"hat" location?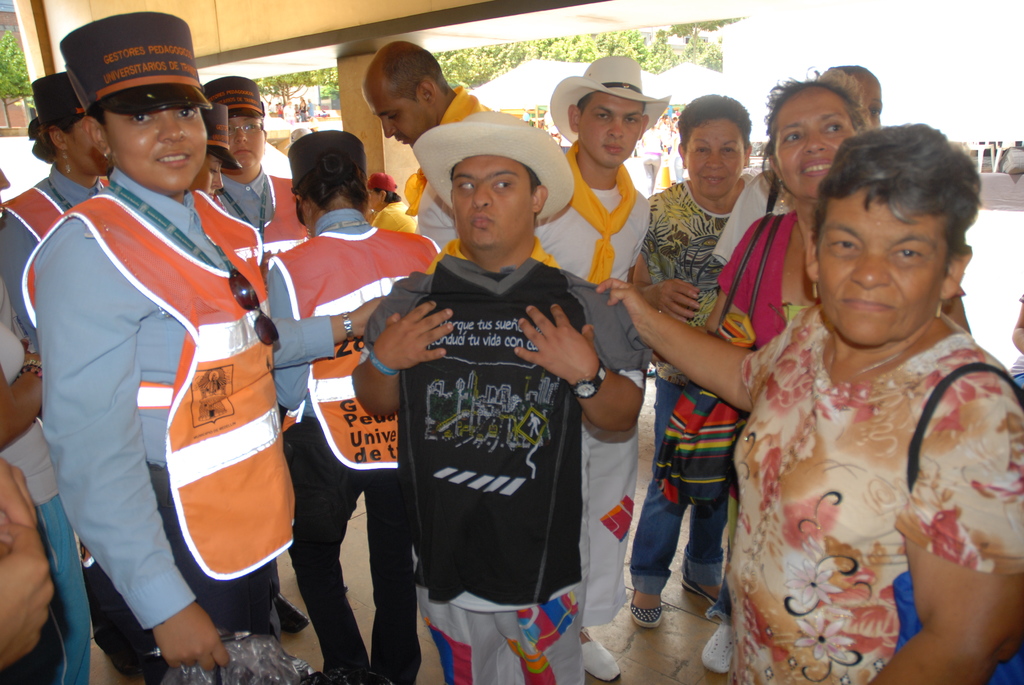
x1=365 y1=173 x2=397 y2=193
